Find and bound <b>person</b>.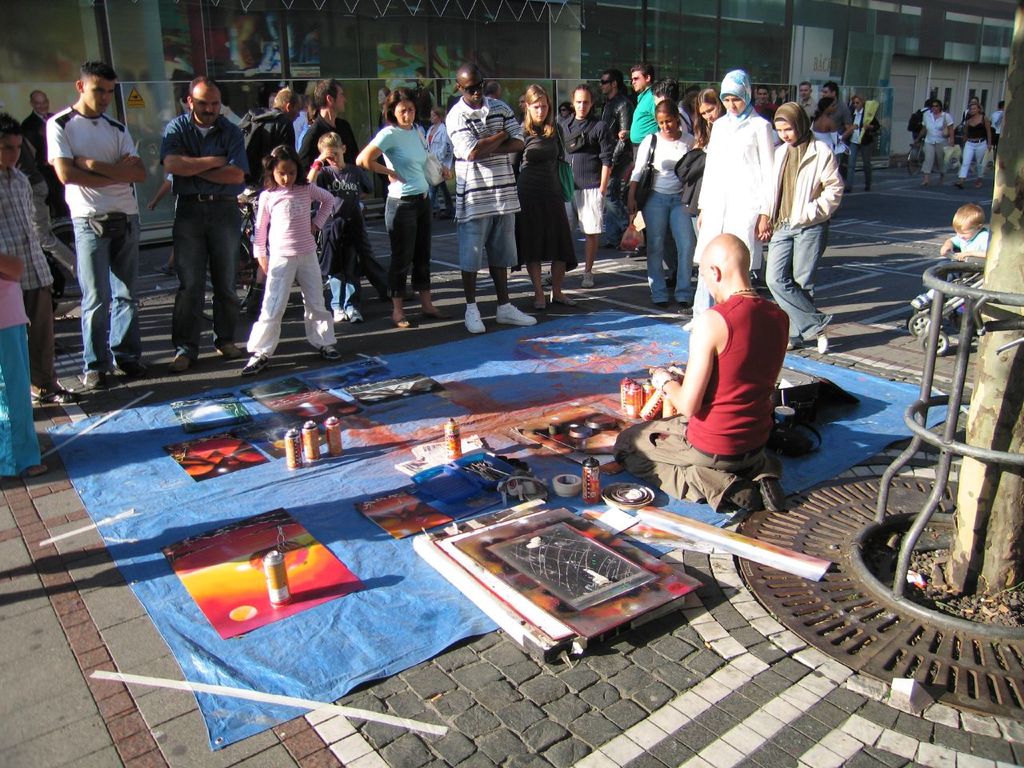
Bound: left=355, top=84, right=431, bottom=324.
